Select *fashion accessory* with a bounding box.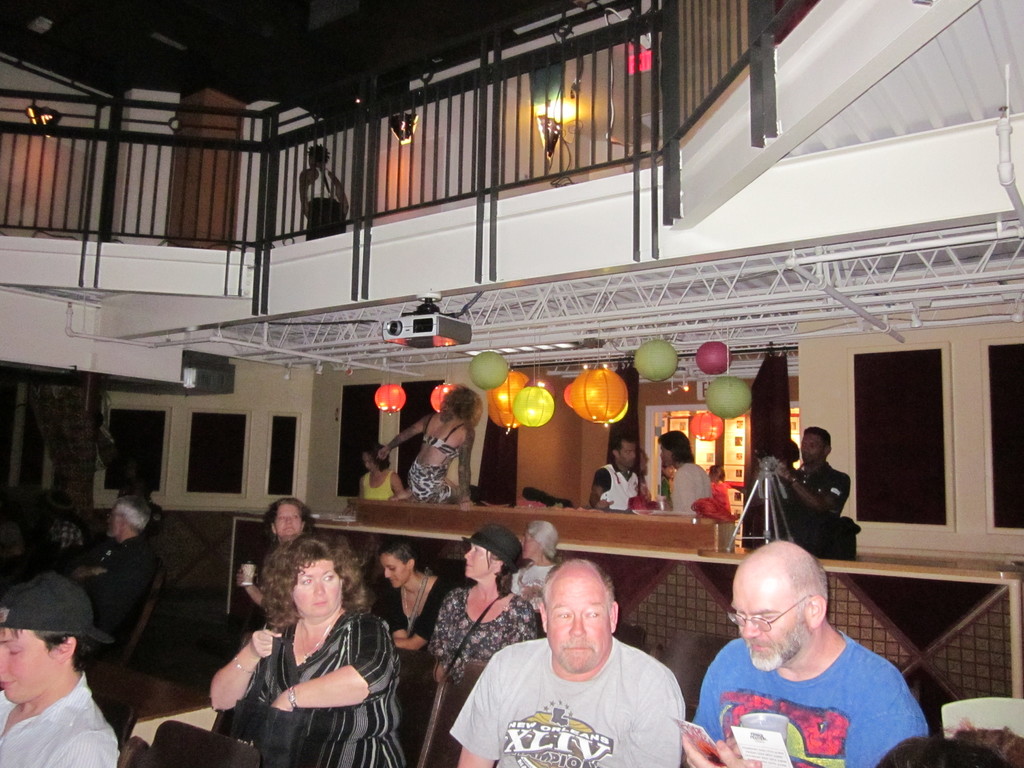
x1=228, y1=654, x2=255, y2=674.
